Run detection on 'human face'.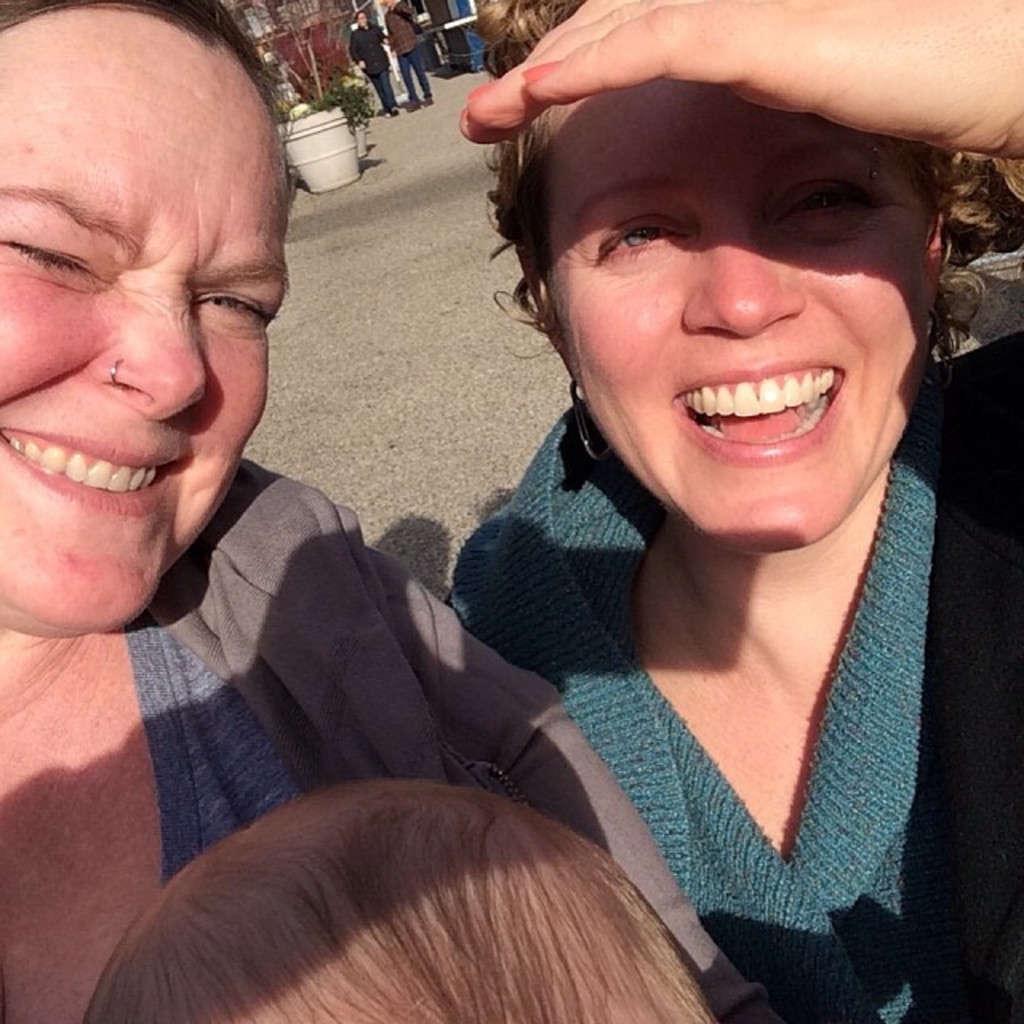
Result: crop(546, 86, 941, 549).
